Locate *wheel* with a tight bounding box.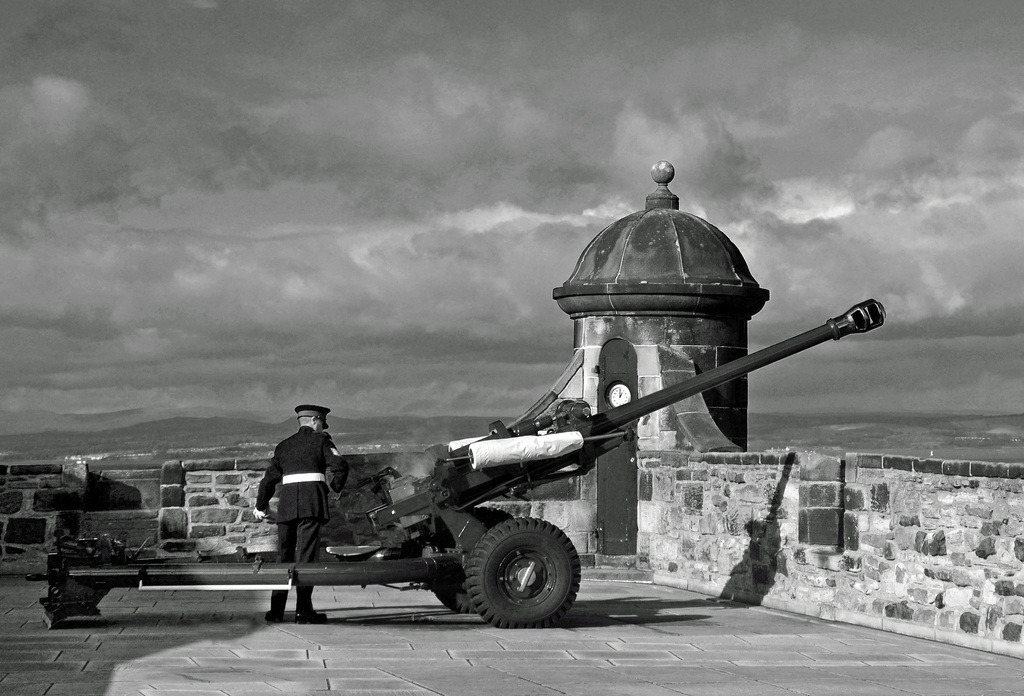
<bbox>465, 514, 584, 629</bbox>.
